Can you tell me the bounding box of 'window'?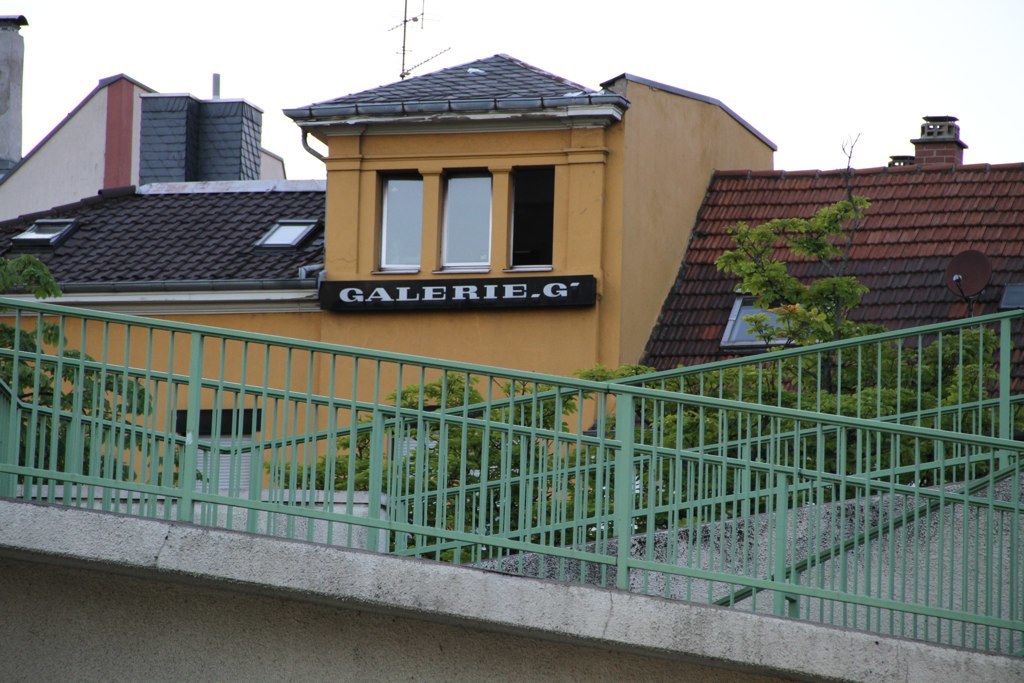
722:296:817:343.
